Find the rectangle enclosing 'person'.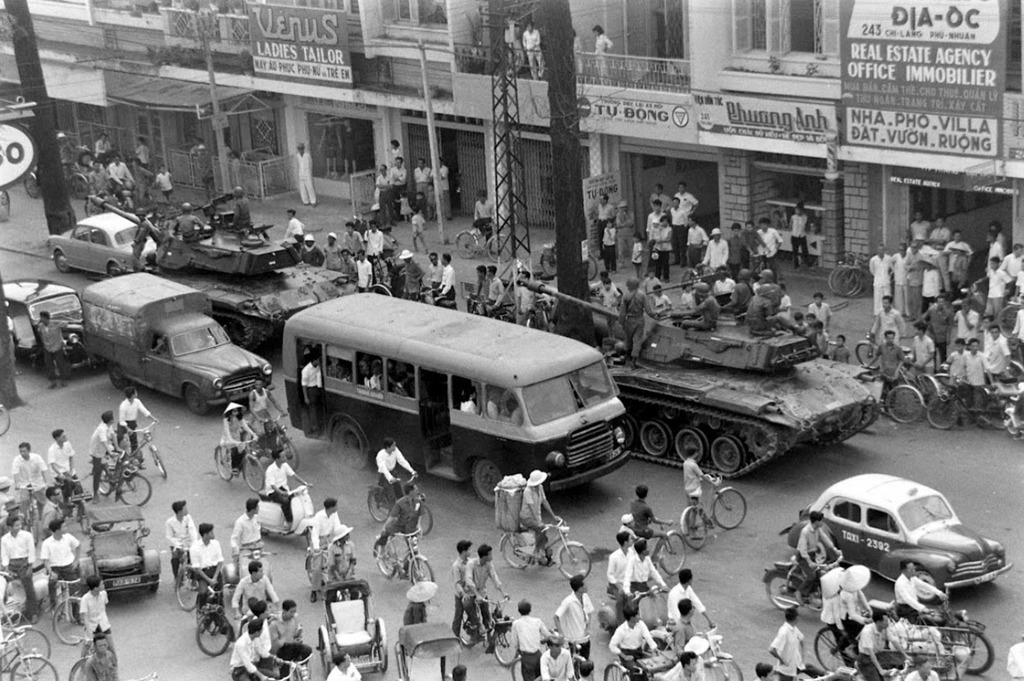
88,633,122,680.
